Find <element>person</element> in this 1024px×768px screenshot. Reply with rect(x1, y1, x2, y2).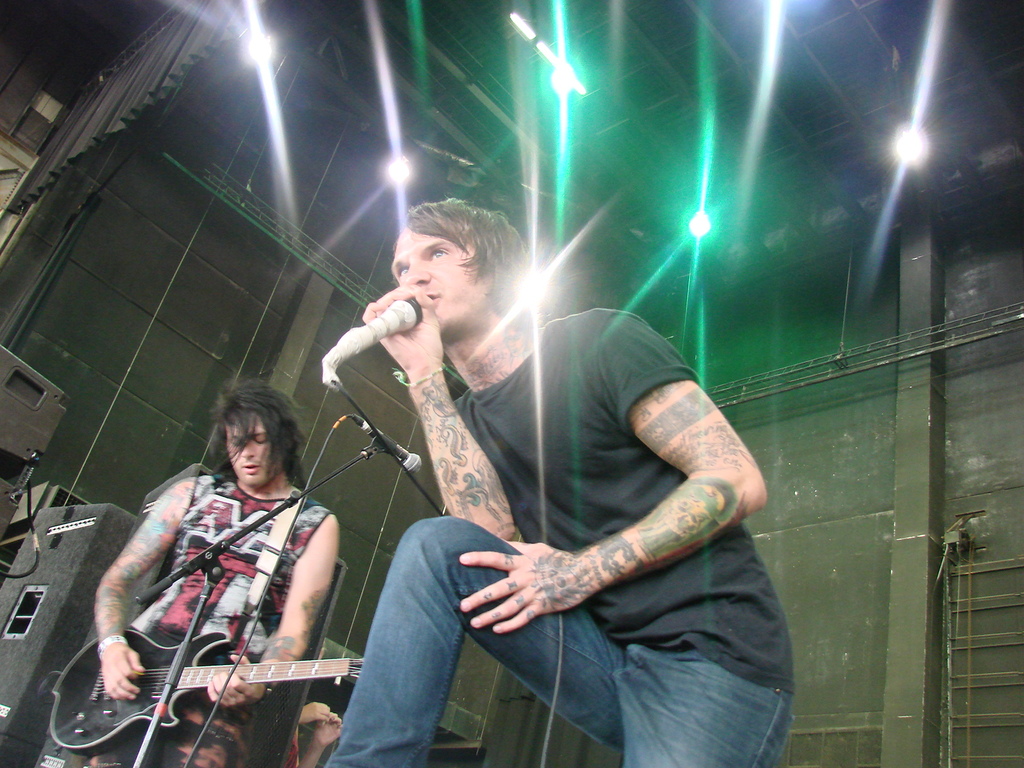
rect(289, 695, 351, 767).
